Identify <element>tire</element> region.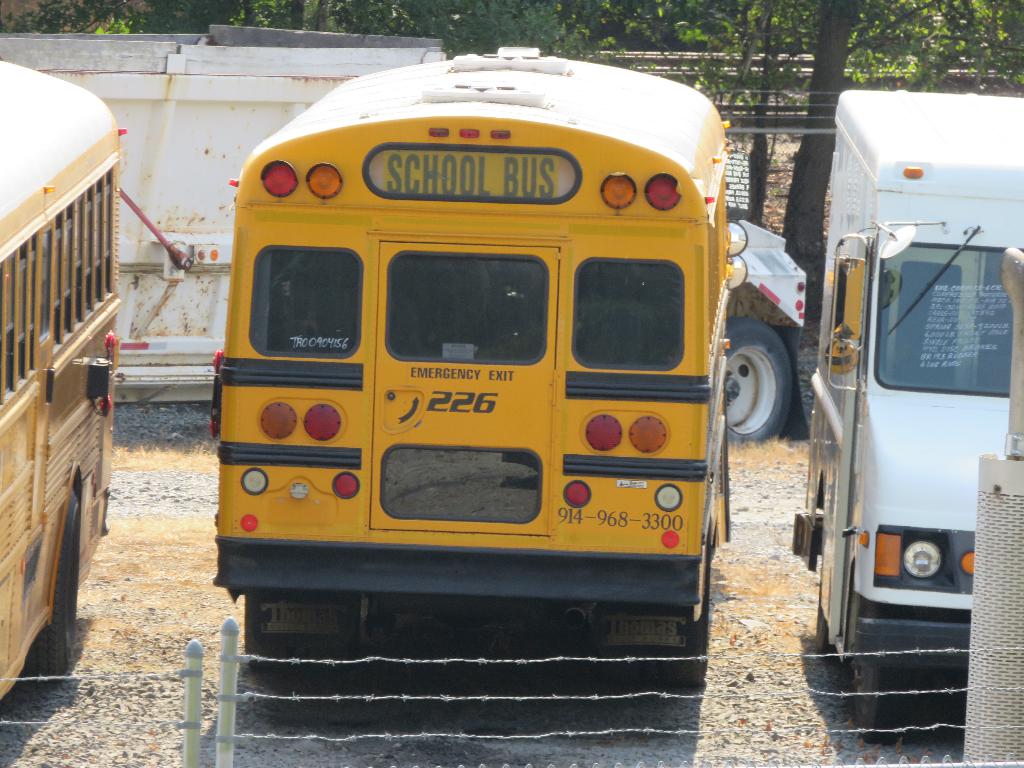
Region: detection(817, 550, 838, 660).
